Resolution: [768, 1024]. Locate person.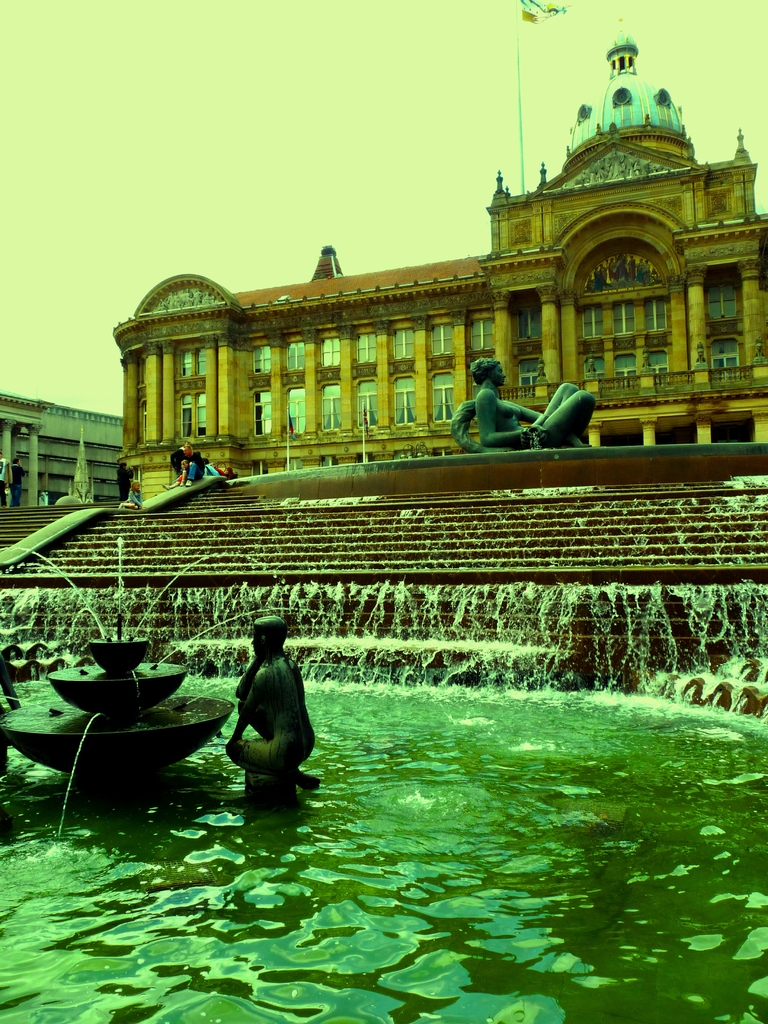
{"x1": 205, "y1": 461, "x2": 236, "y2": 477}.
